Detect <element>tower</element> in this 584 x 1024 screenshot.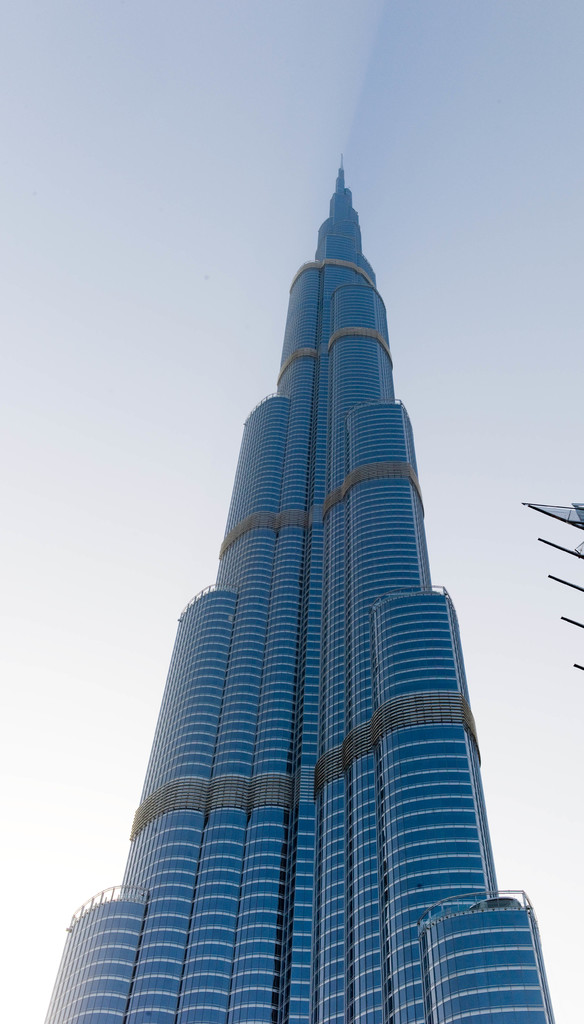
Detection: locate(82, 148, 521, 1021).
